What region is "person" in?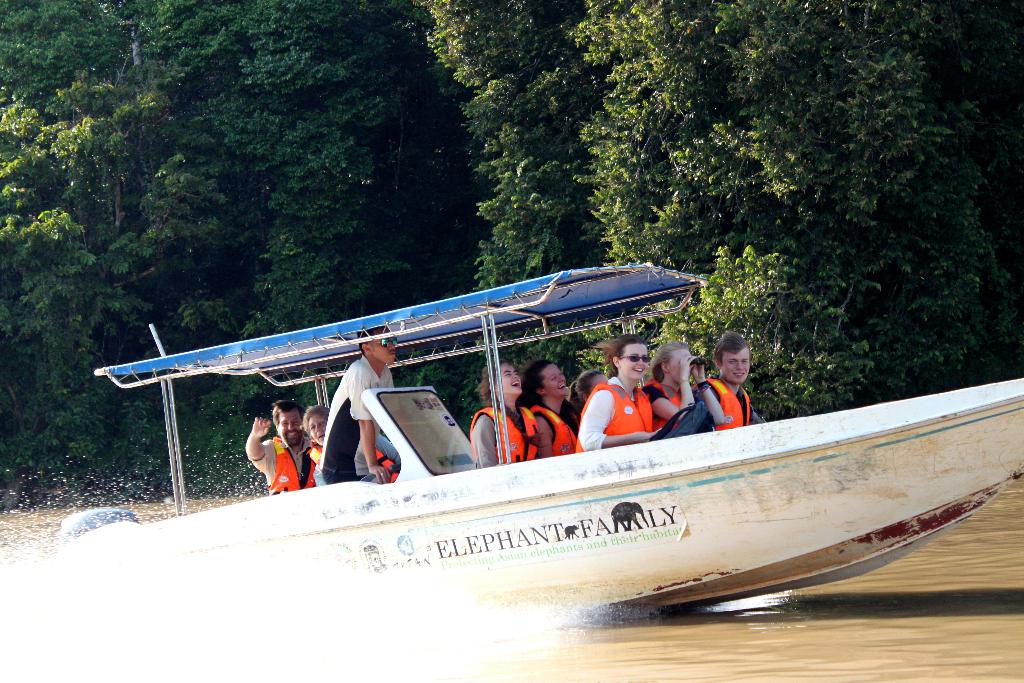
[left=318, top=327, right=401, bottom=479].
